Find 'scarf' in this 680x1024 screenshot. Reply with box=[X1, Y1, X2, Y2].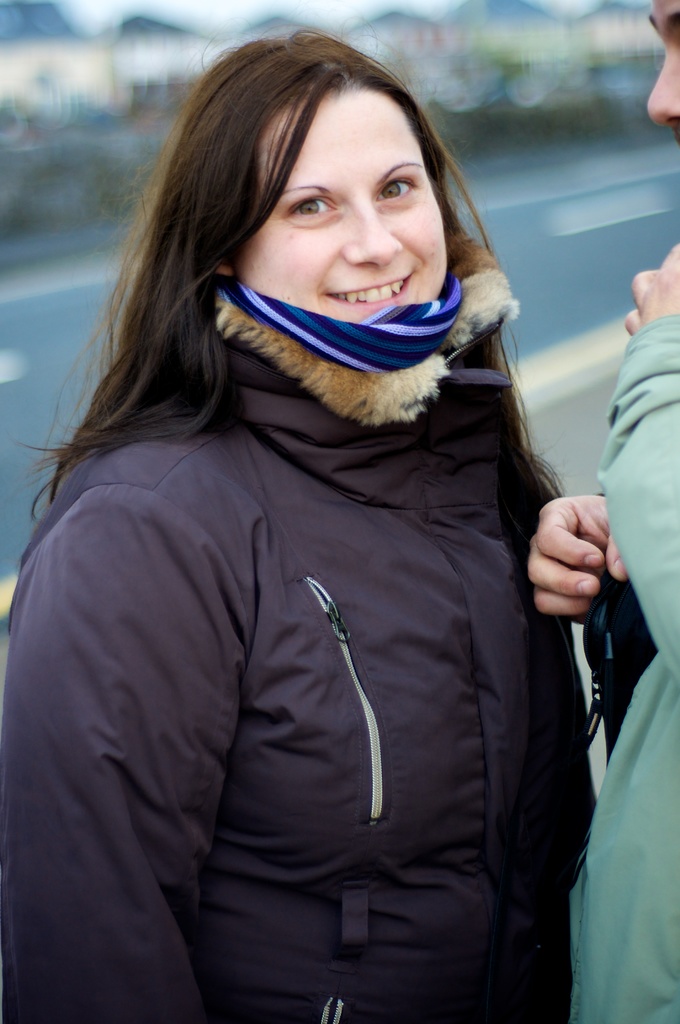
box=[216, 273, 471, 379].
